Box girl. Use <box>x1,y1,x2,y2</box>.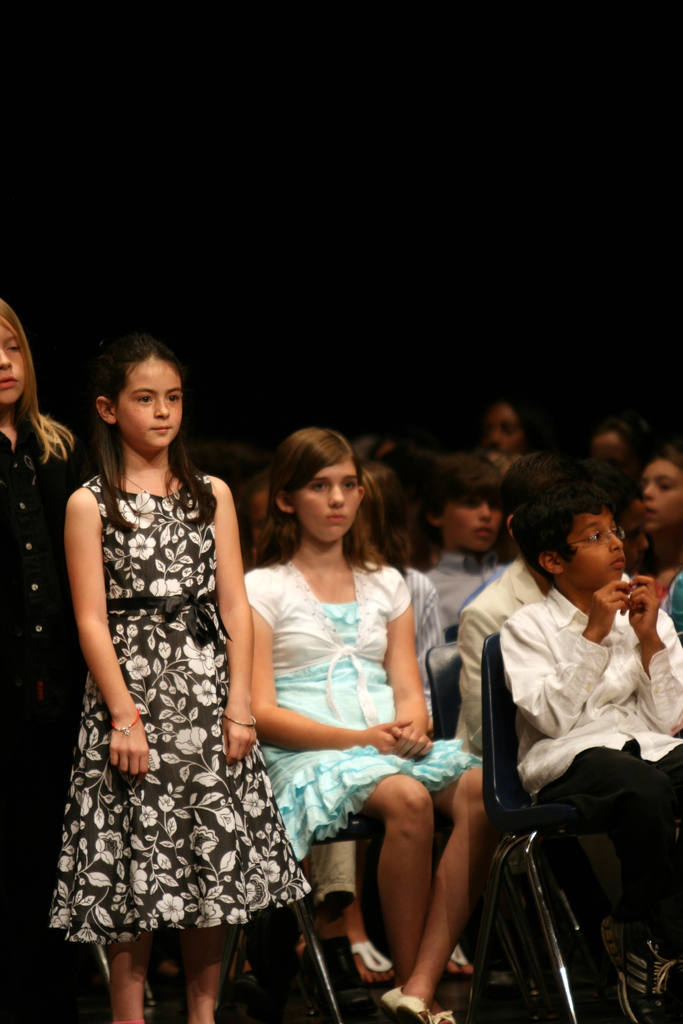
<box>632,442,682,606</box>.
